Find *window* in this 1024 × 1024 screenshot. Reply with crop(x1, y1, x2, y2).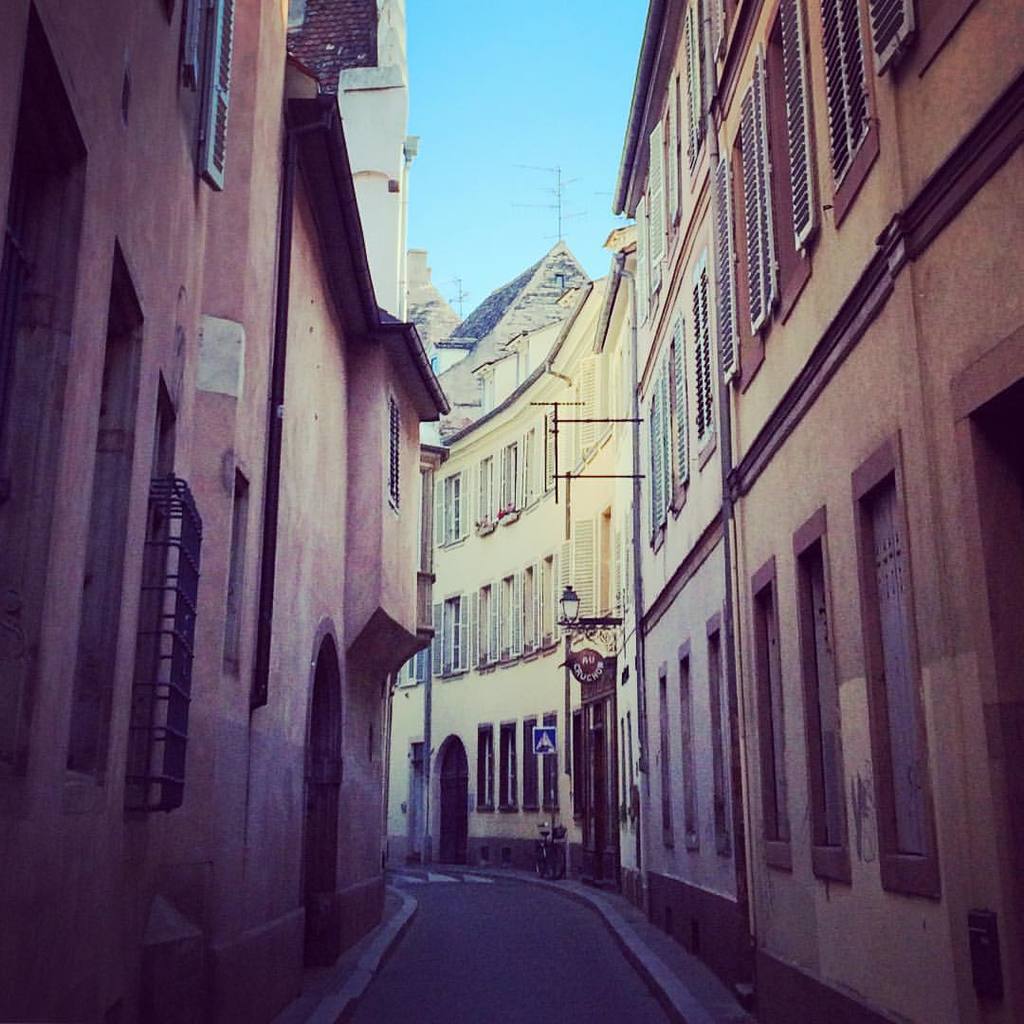
crop(704, 611, 733, 858).
